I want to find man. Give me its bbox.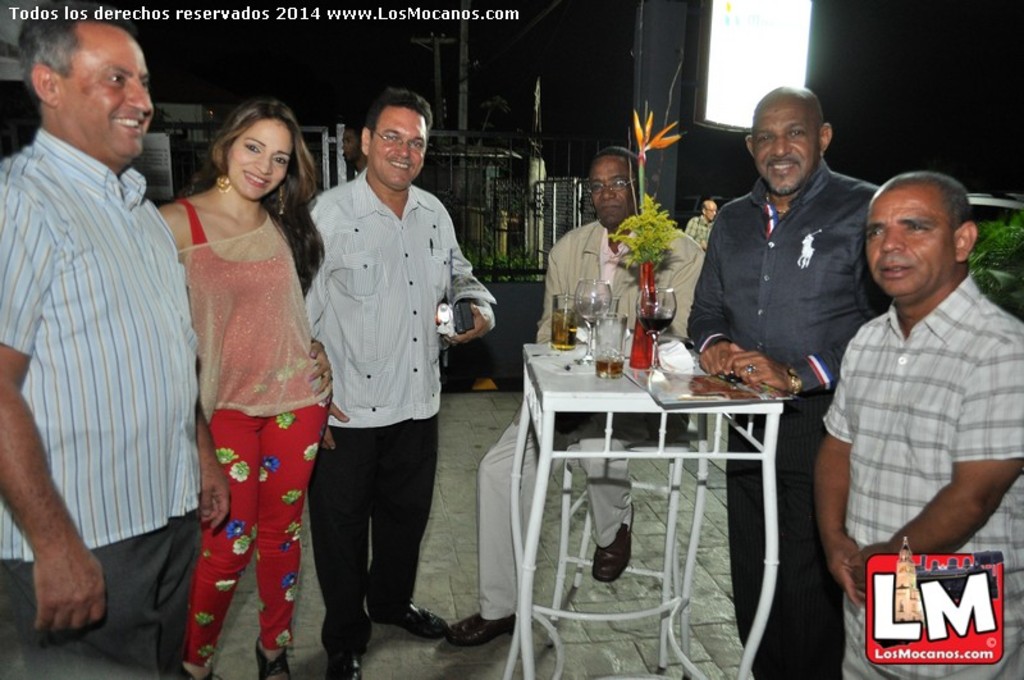
select_region(438, 149, 721, 647).
